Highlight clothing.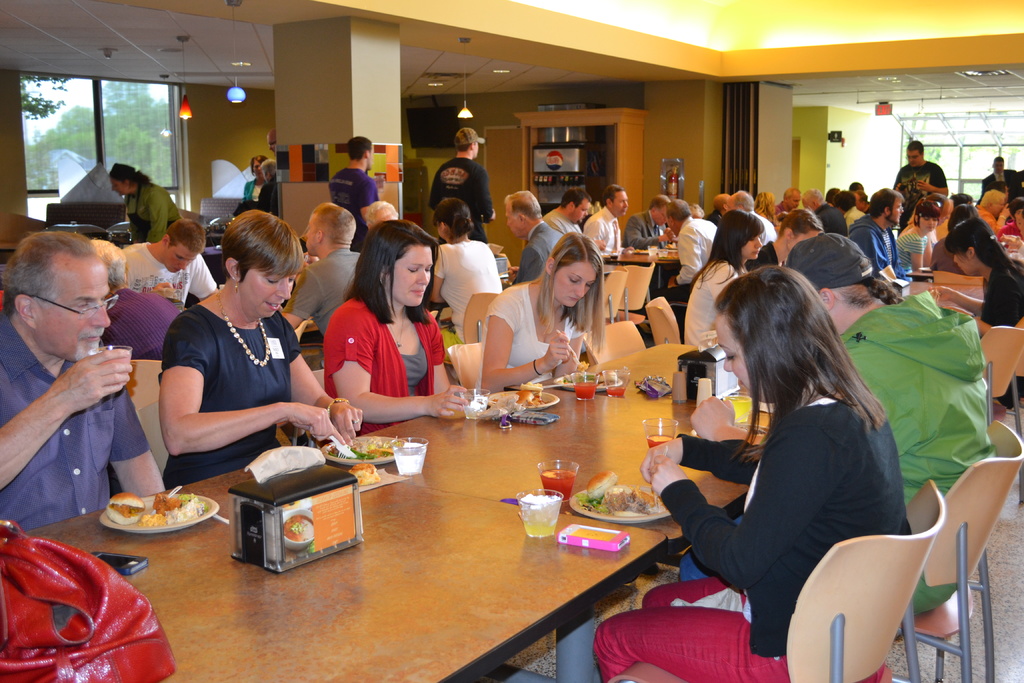
Highlighted region: {"x1": 0, "y1": 319, "x2": 158, "y2": 545}.
